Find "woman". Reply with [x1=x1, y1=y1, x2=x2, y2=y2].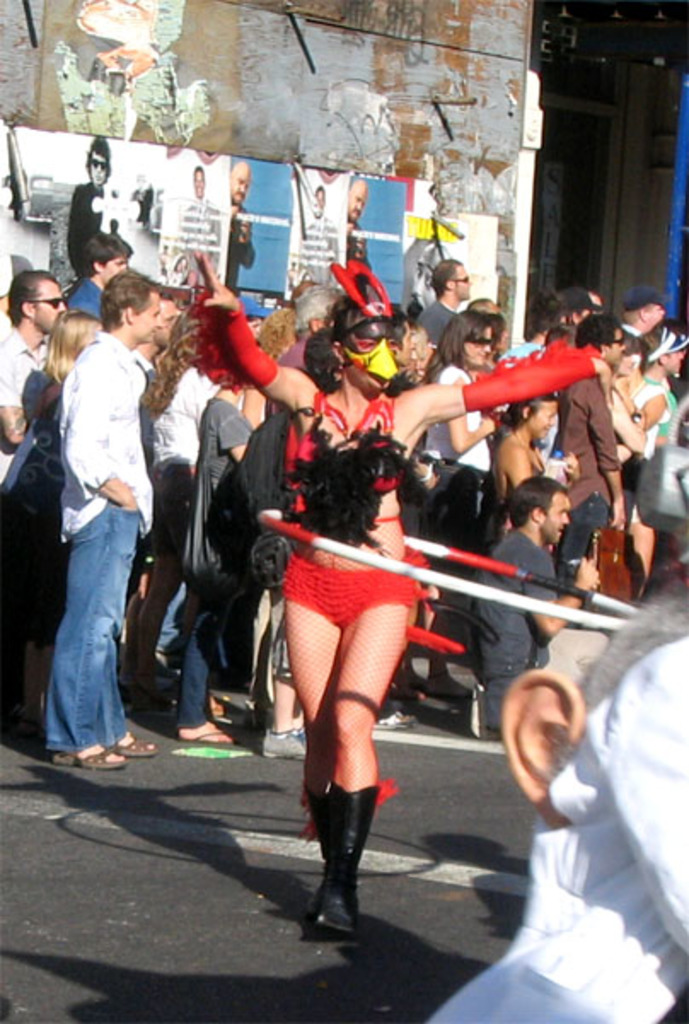
[x1=414, y1=311, x2=491, y2=701].
